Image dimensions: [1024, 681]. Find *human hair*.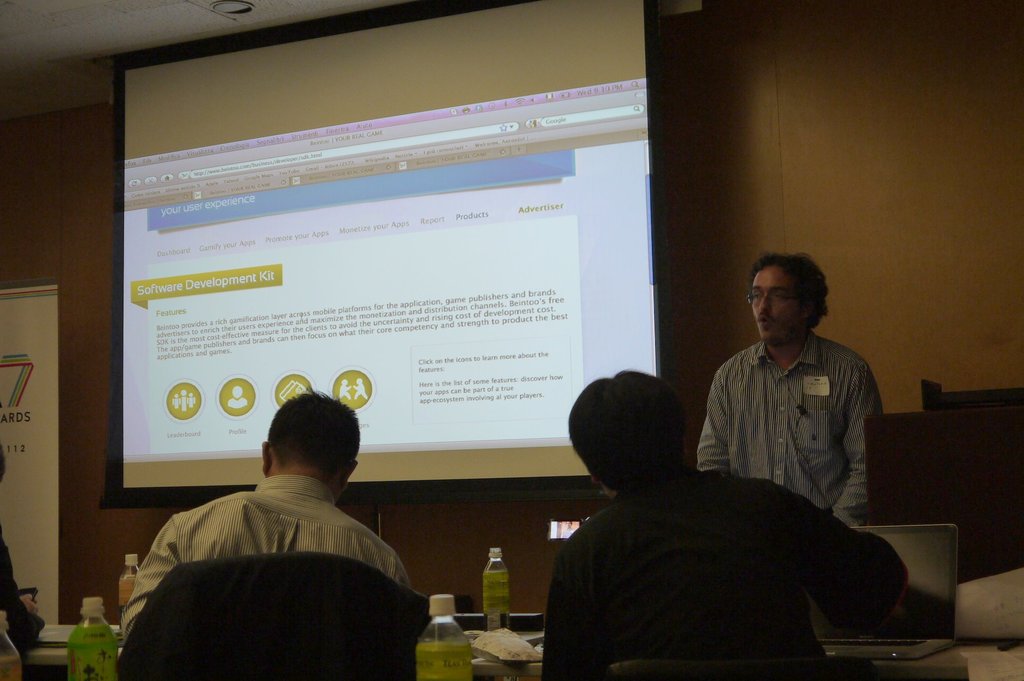
(x1=576, y1=385, x2=700, y2=513).
